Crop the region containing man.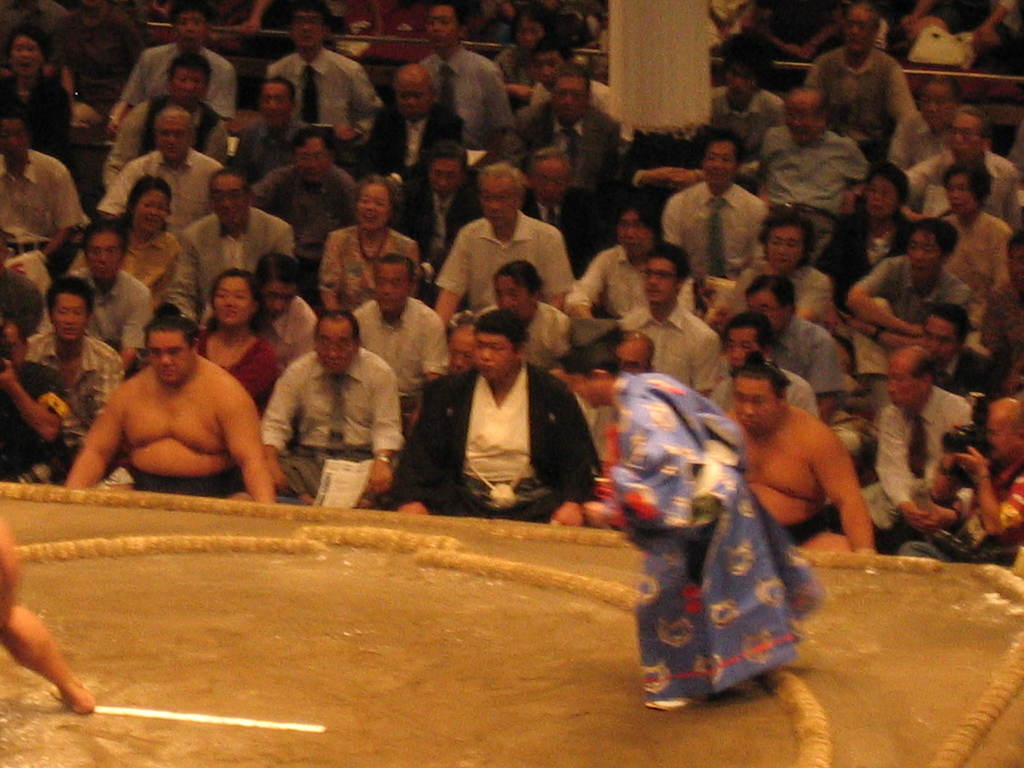
Crop region: 566 202 698 318.
